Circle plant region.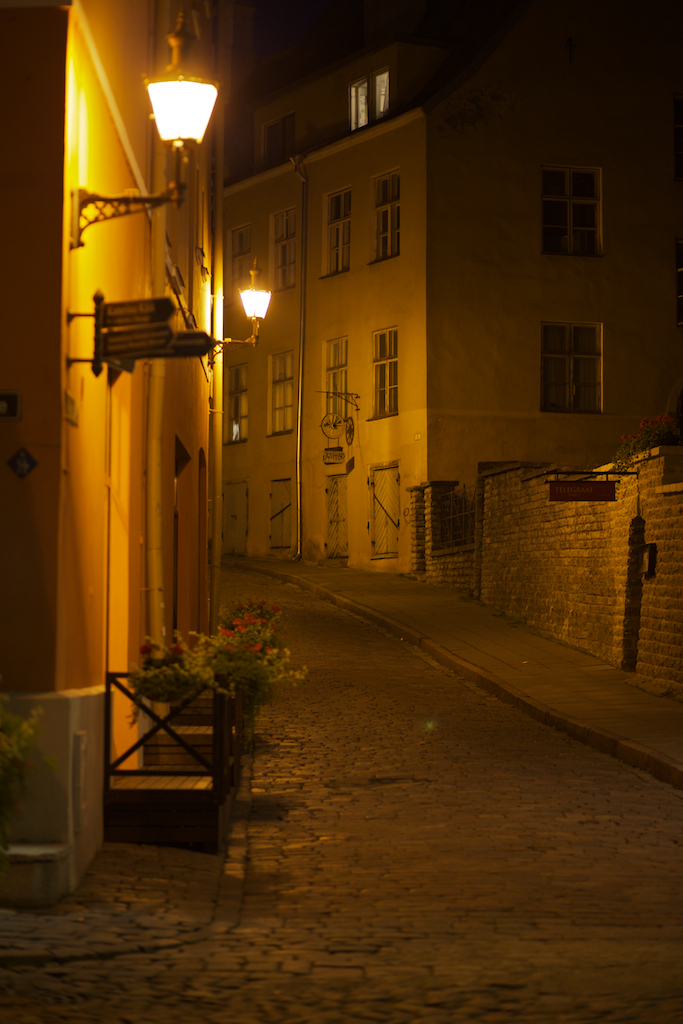
Region: bbox=[135, 588, 307, 815].
